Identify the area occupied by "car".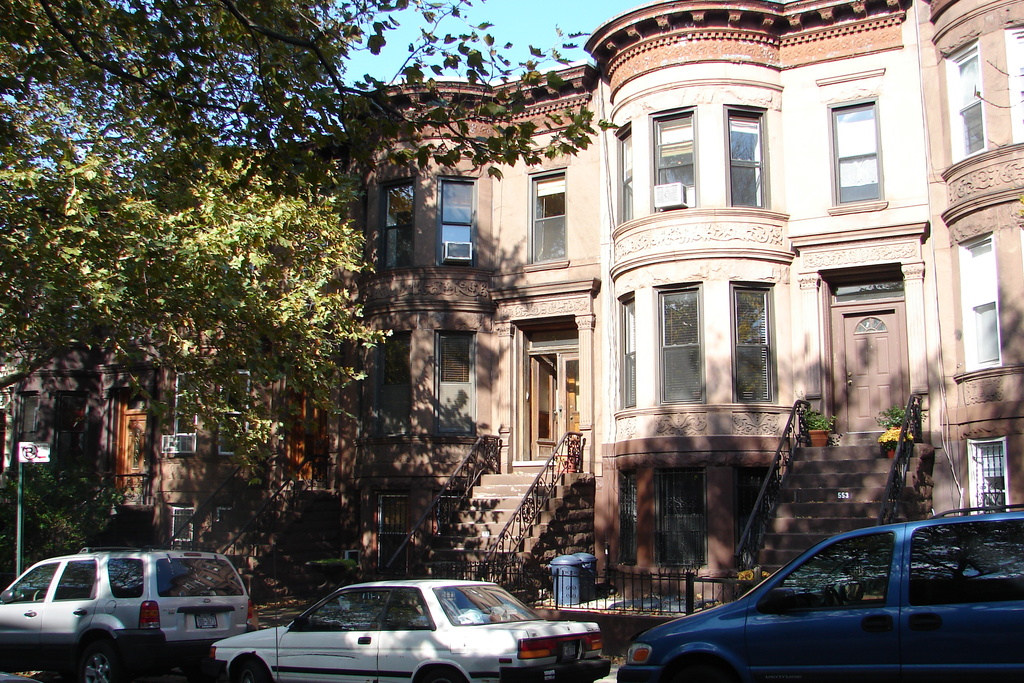
Area: <region>0, 548, 260, 682</region>.
